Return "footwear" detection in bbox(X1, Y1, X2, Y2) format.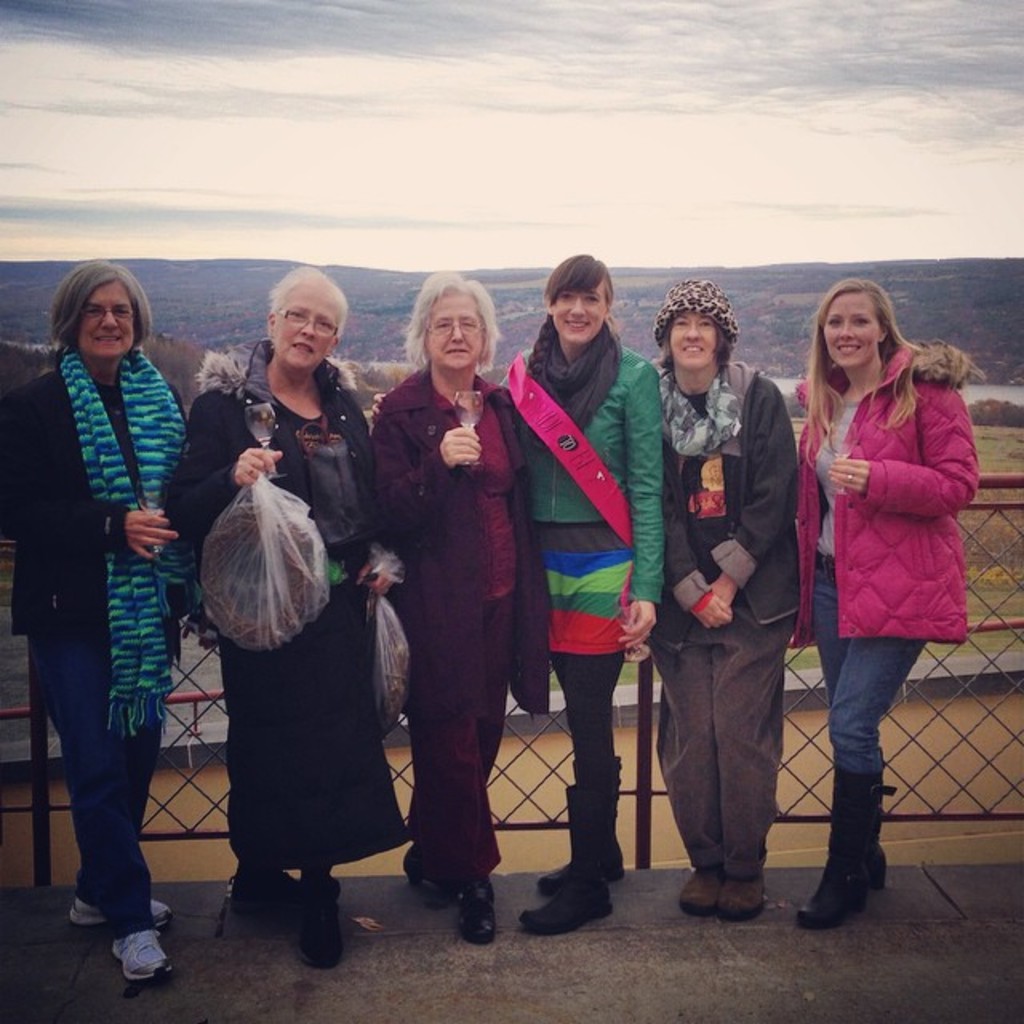
bbox(544, 758, 627, 880).
